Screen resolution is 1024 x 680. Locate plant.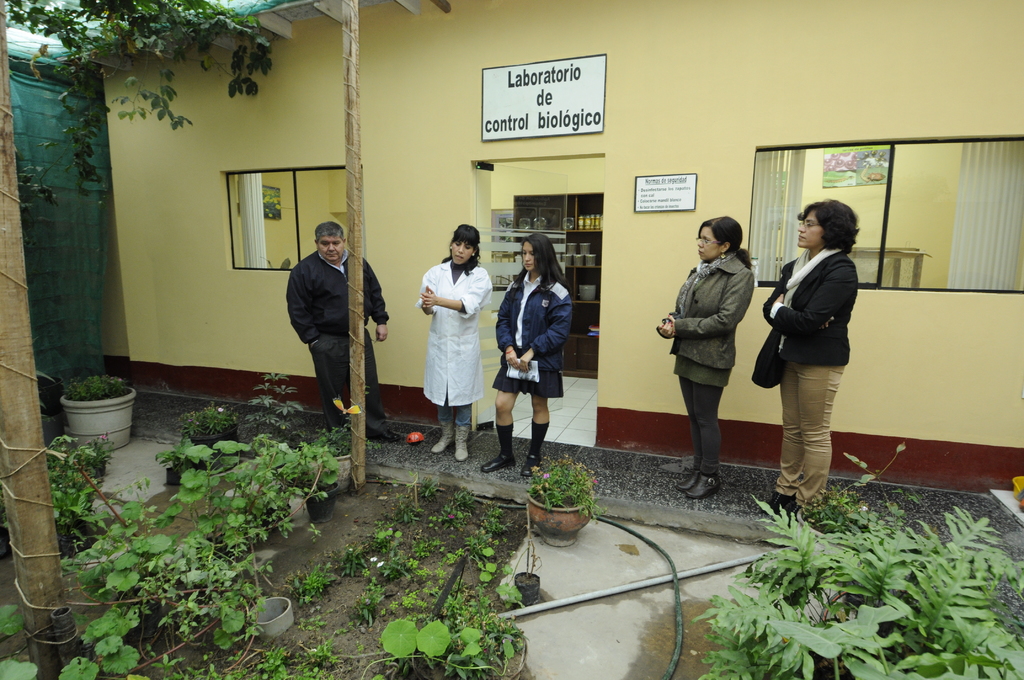
284, 558, 346, 611.
